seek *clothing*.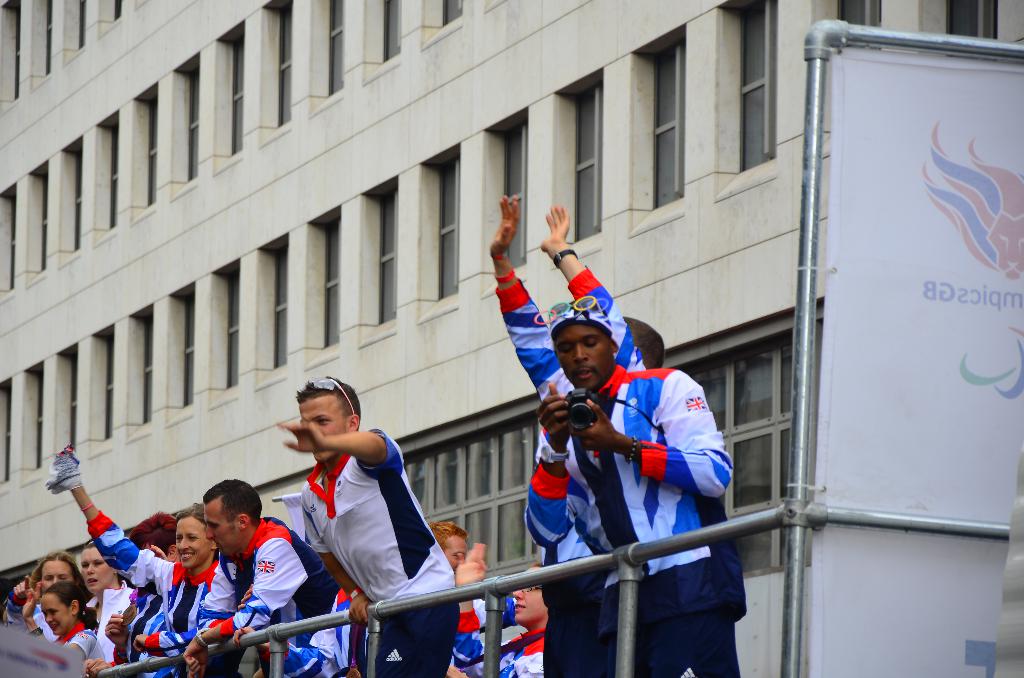
detection(507, 615, 548, 677).
